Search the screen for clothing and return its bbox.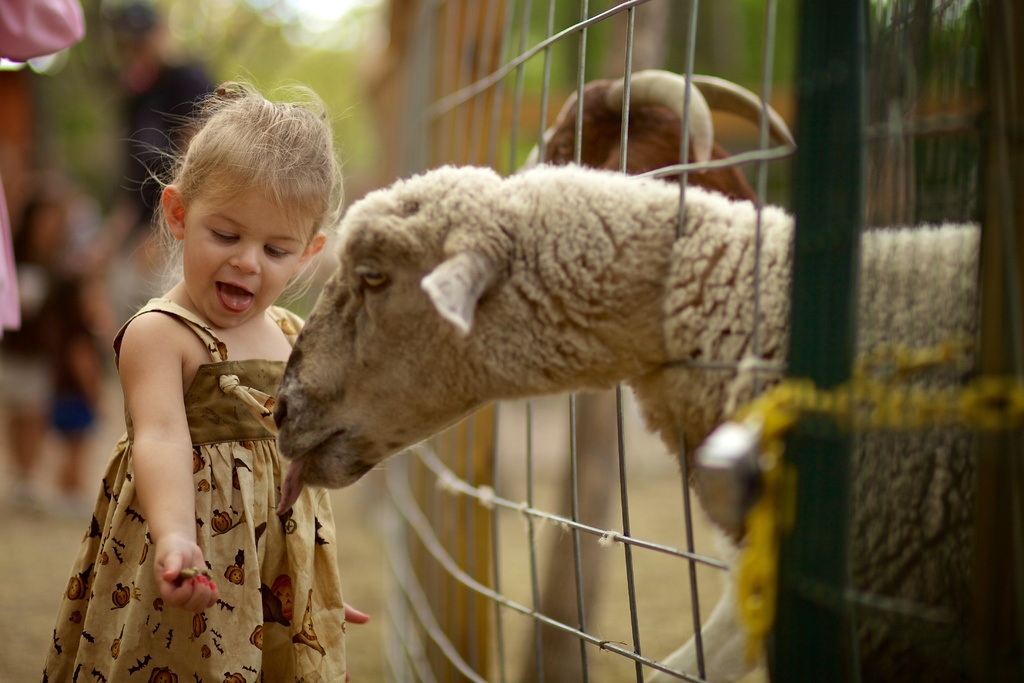
Found: BBox(0, 0, 92, 324).
